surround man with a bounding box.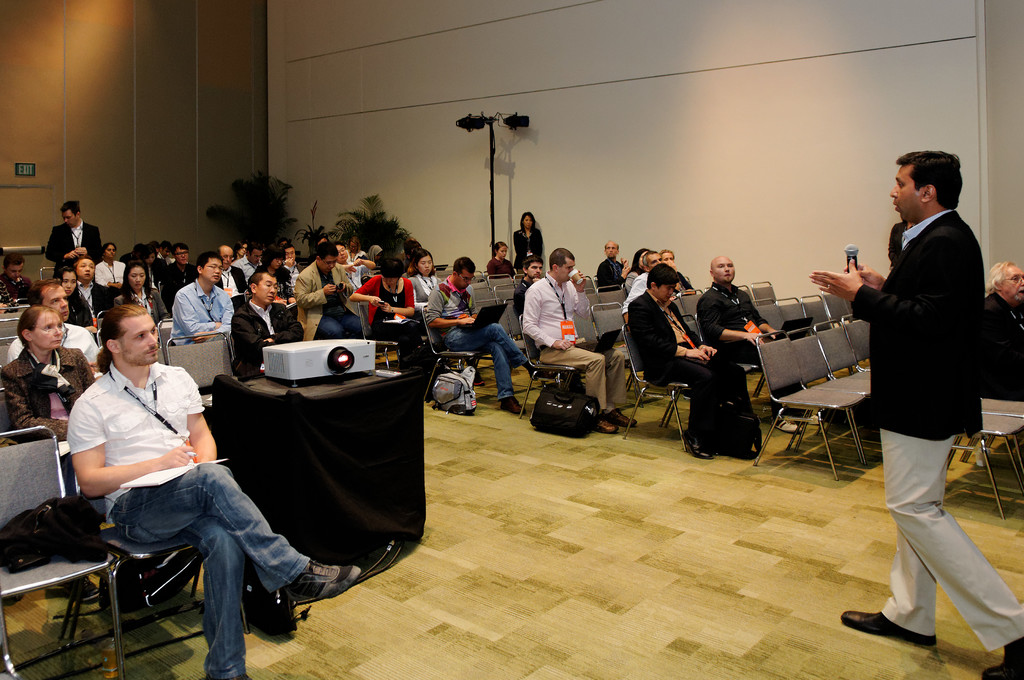
[696,254,828,433].
